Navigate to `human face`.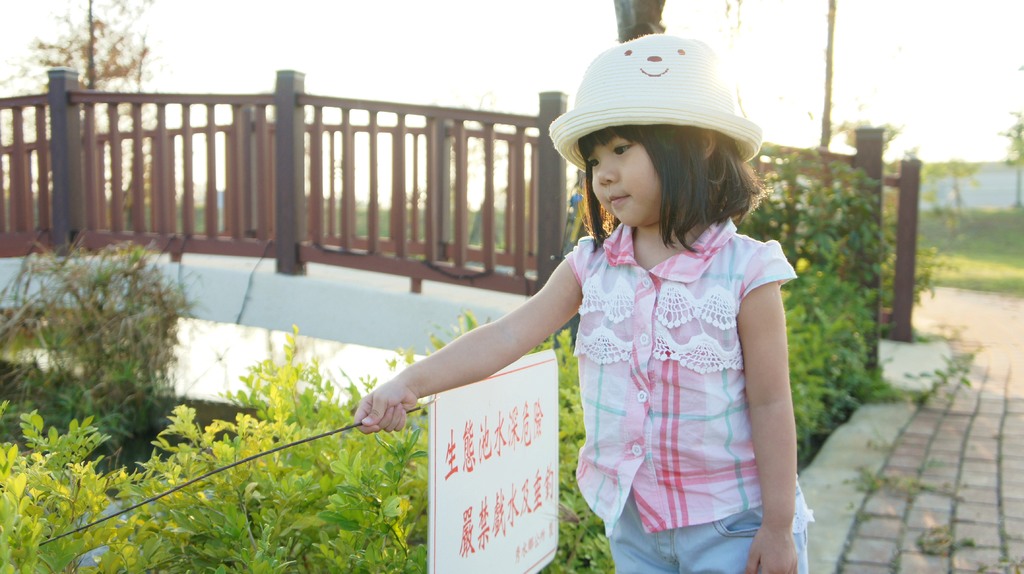
Navigation target: left=586, top=128, right=675, bottom=218.
